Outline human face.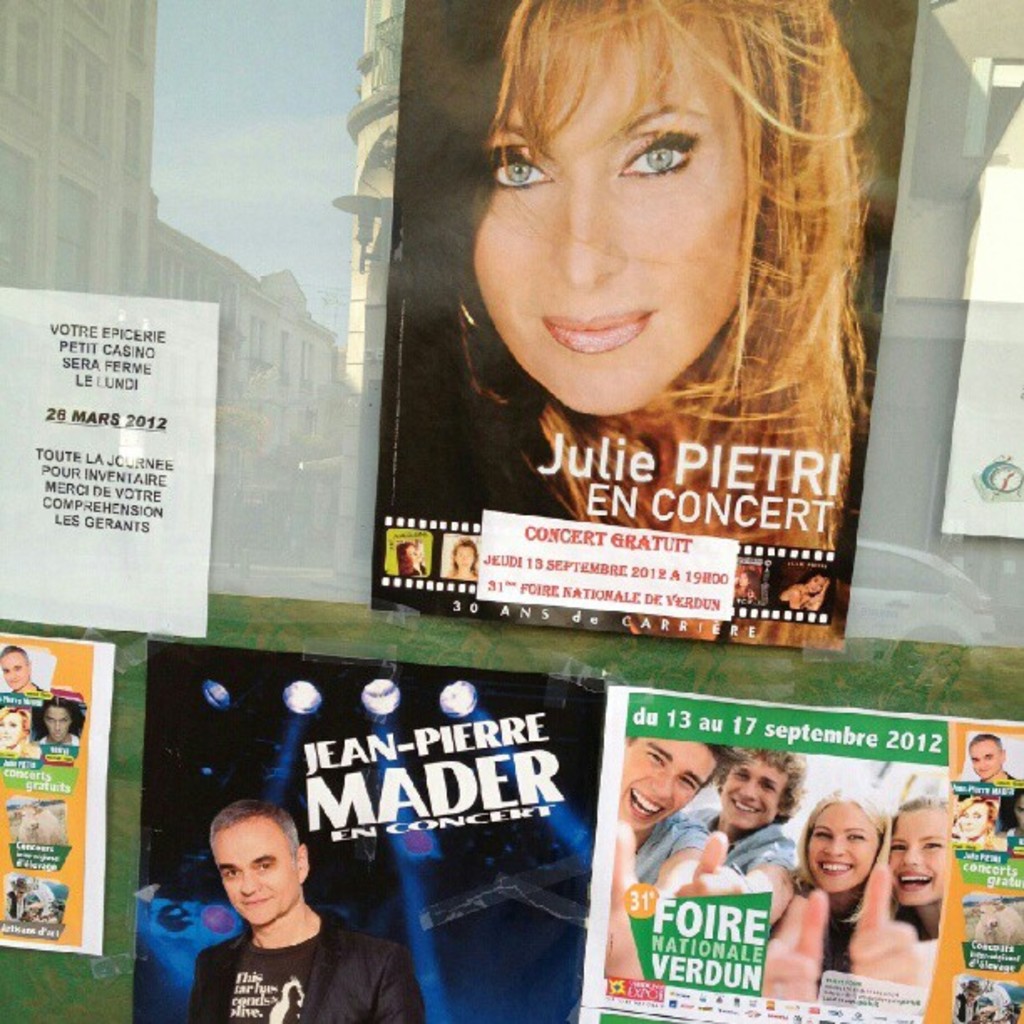
Outline: {"left": 470, "top": 37, "right": 748, "bottom": 417}.
